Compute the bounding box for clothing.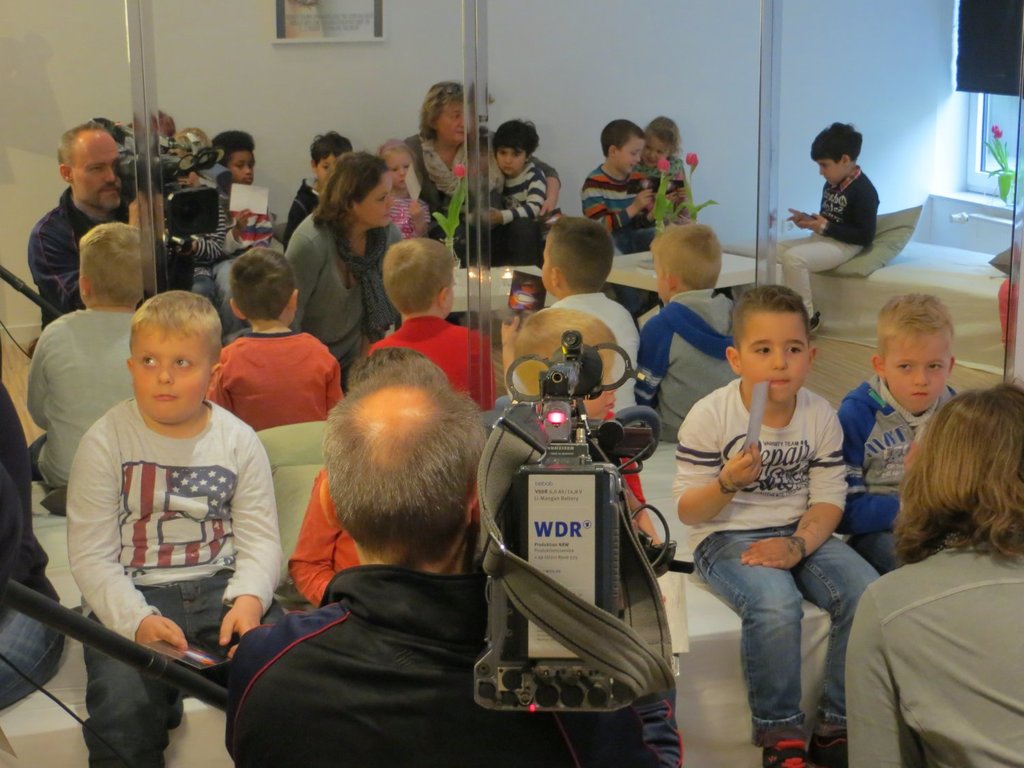
(634,286,748,429).
